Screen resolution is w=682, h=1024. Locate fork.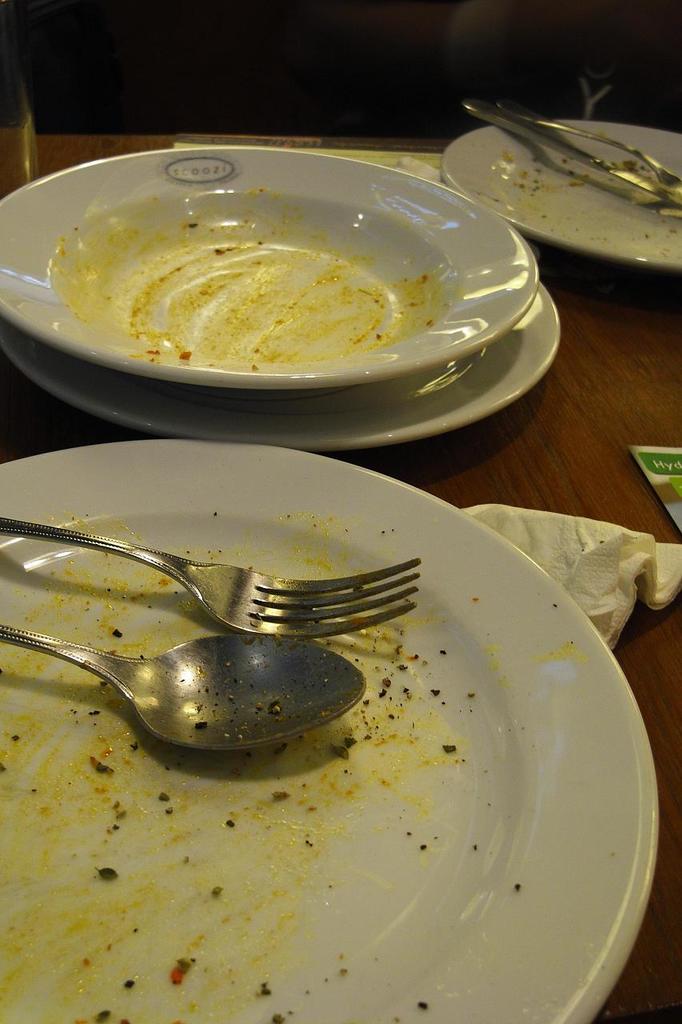
bbox(499, 102, 681, 209).
